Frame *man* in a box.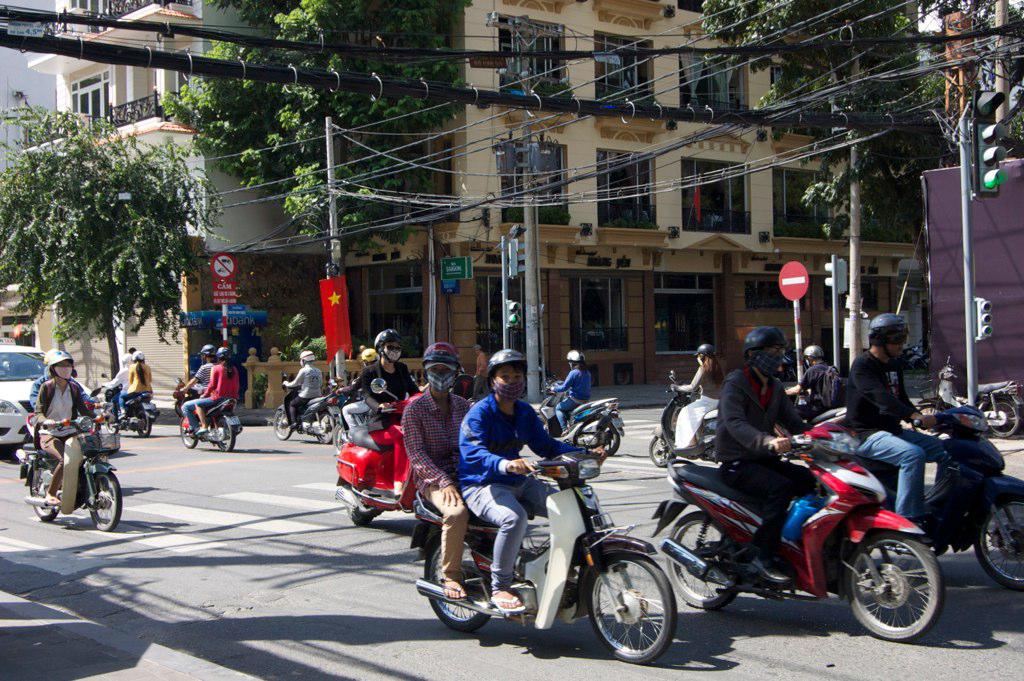
291 343 328 421.
